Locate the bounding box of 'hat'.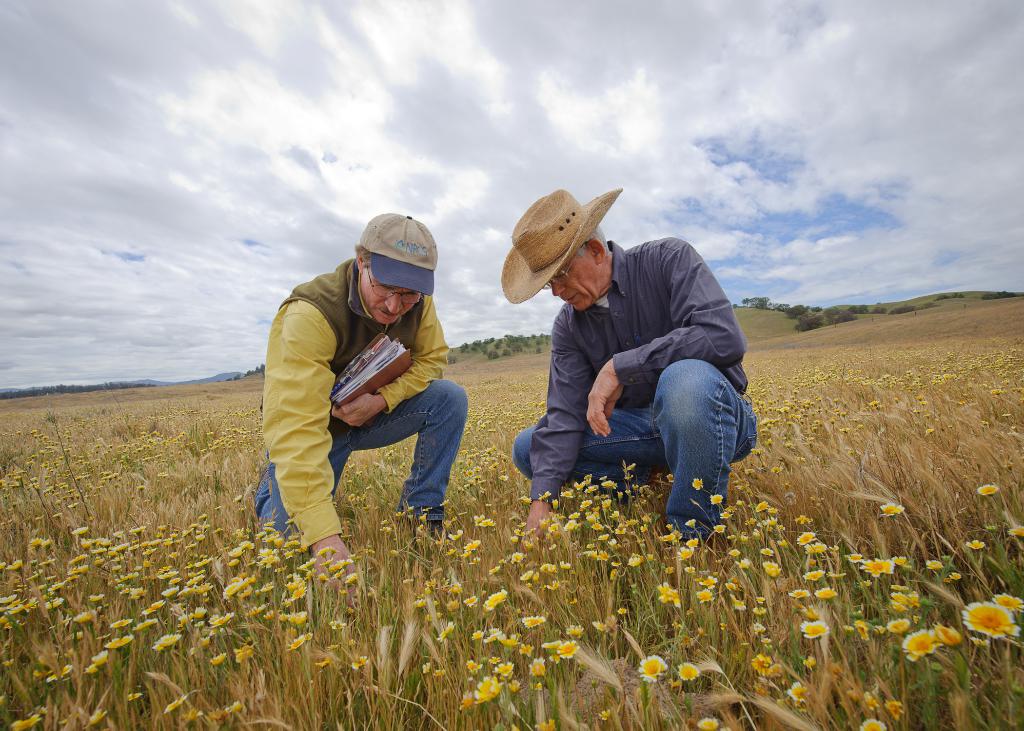
Bounding box: [356, 207, 439, 298].
